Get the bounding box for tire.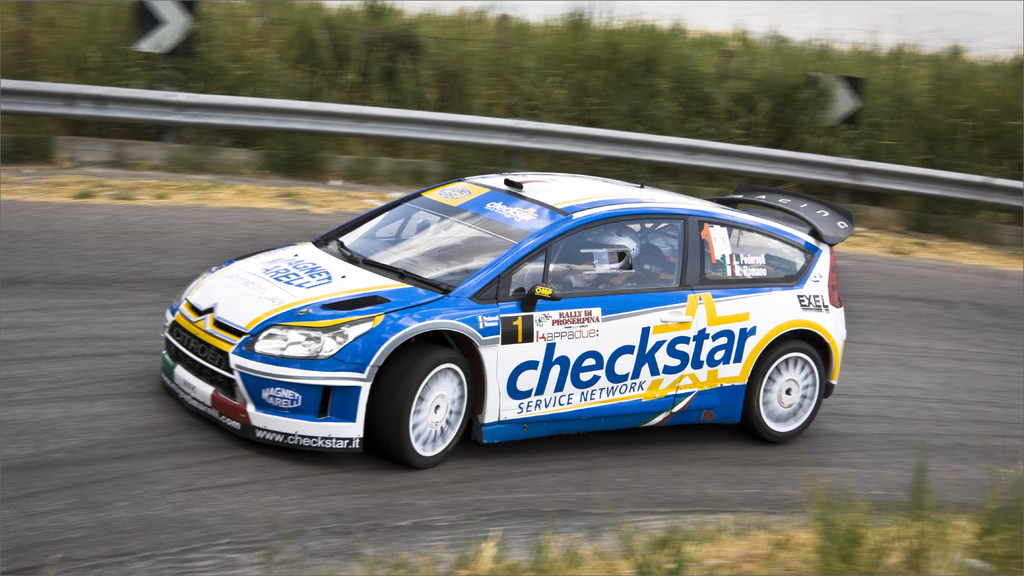
746, 334, 824, 442.
